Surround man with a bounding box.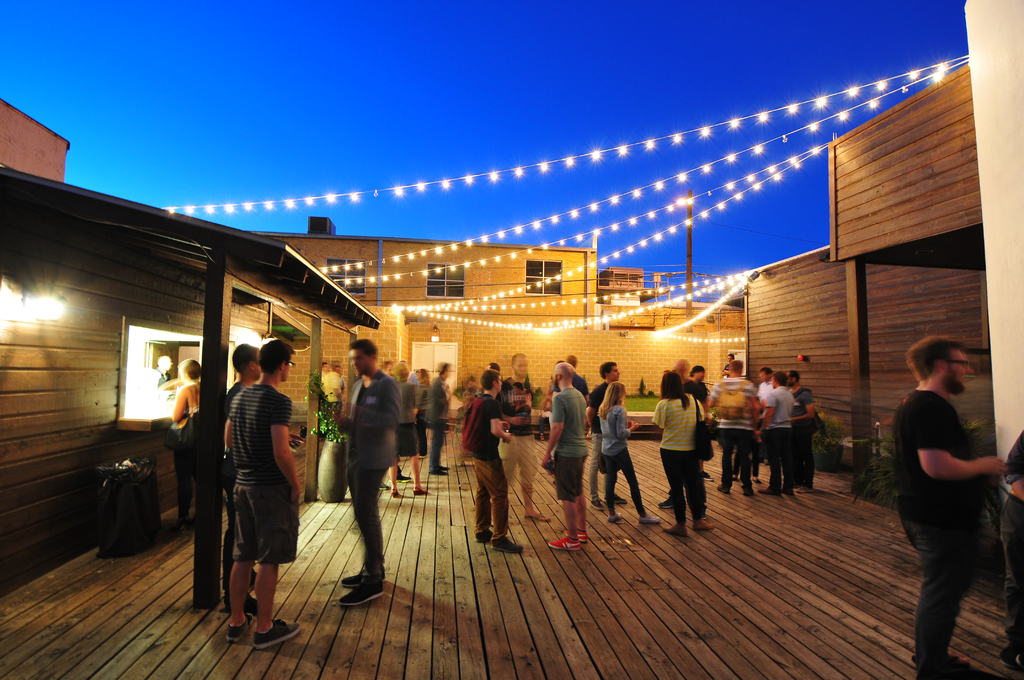
(left=757, top=359, right=784, bottom=464).
